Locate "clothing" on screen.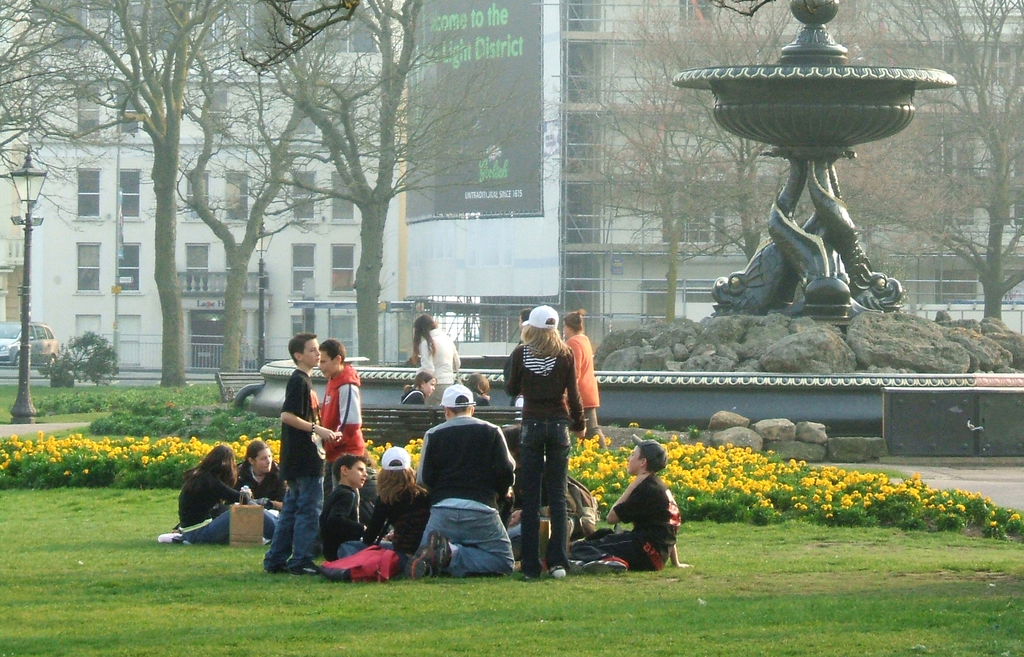
On screen at {"left": 263, "top": 369, "right": 329, "bottom": 569}.
